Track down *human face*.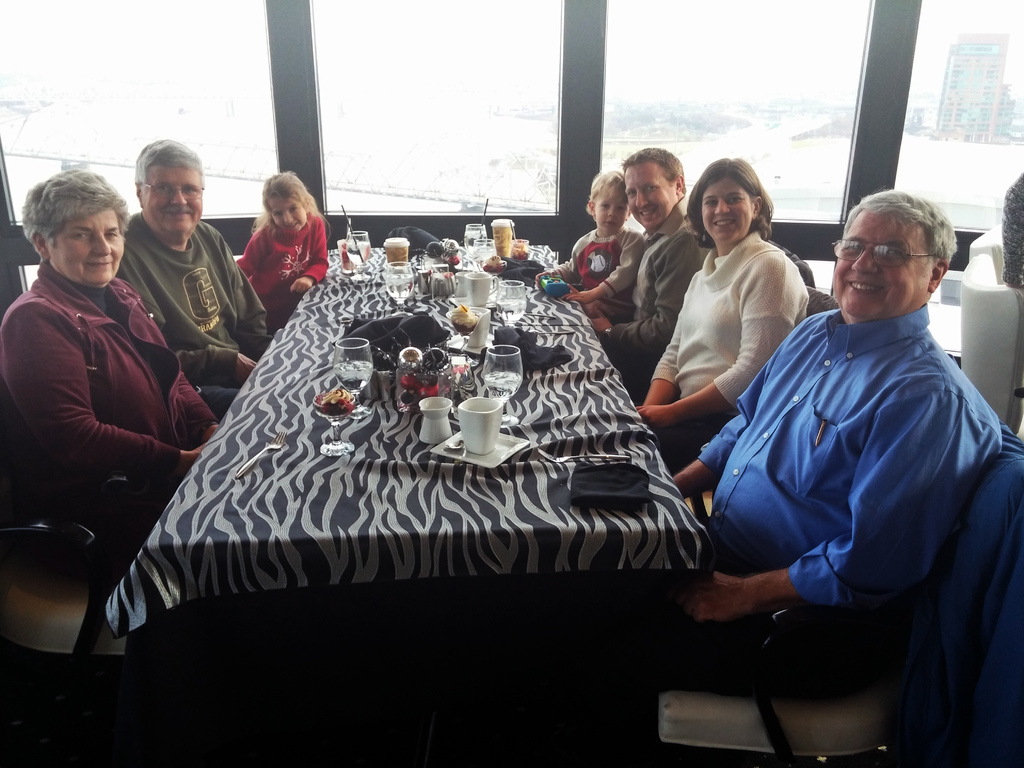
Tracked to region(269, 196, 305, 234).
